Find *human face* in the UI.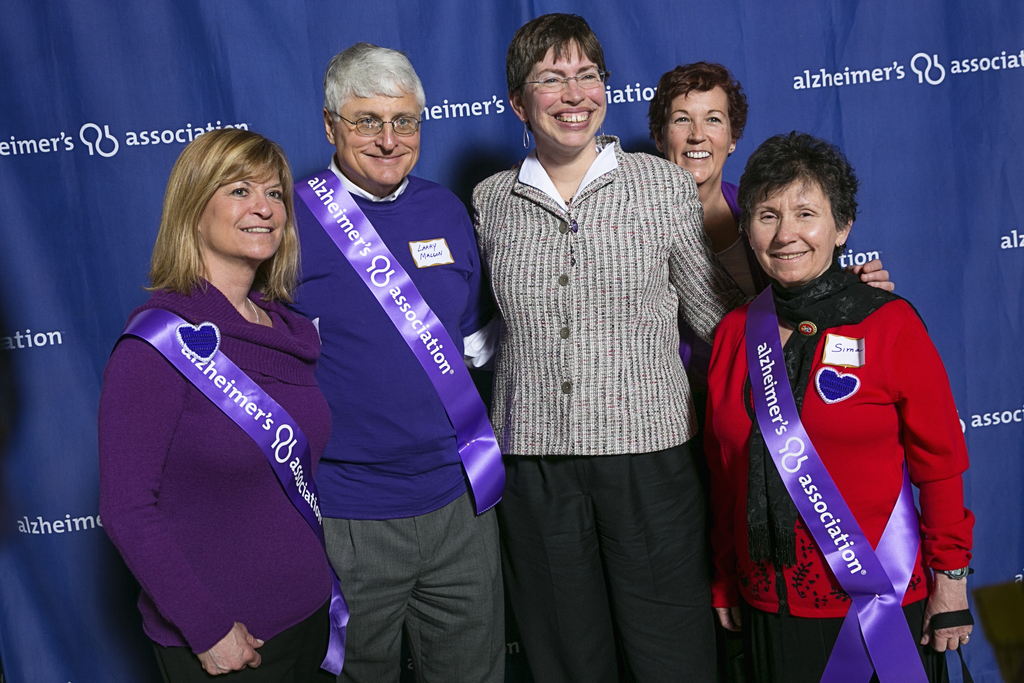
UI element at (left=661, top=88, right=729, bottom=183).
